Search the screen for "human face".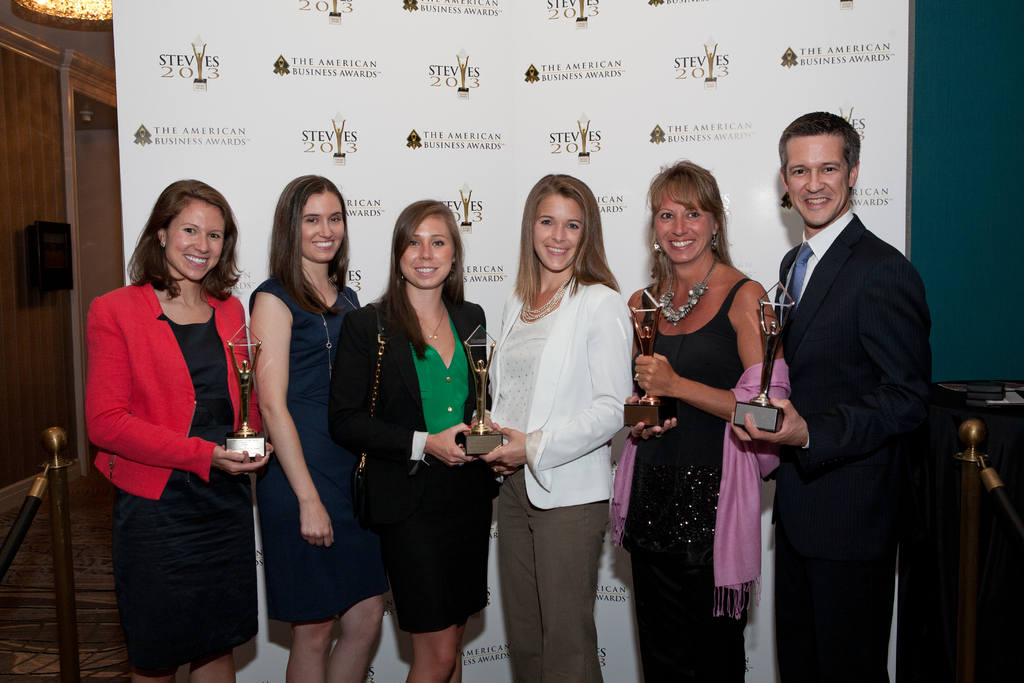
Found at 400,218,455,288.
